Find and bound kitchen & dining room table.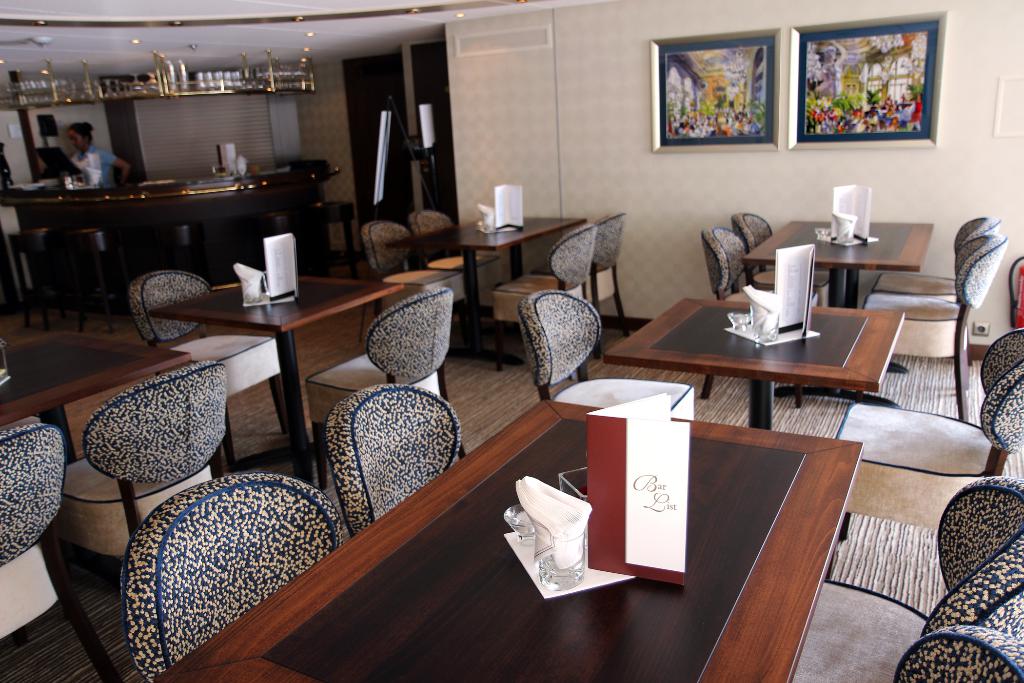
Bound: 150/276/404/482.
